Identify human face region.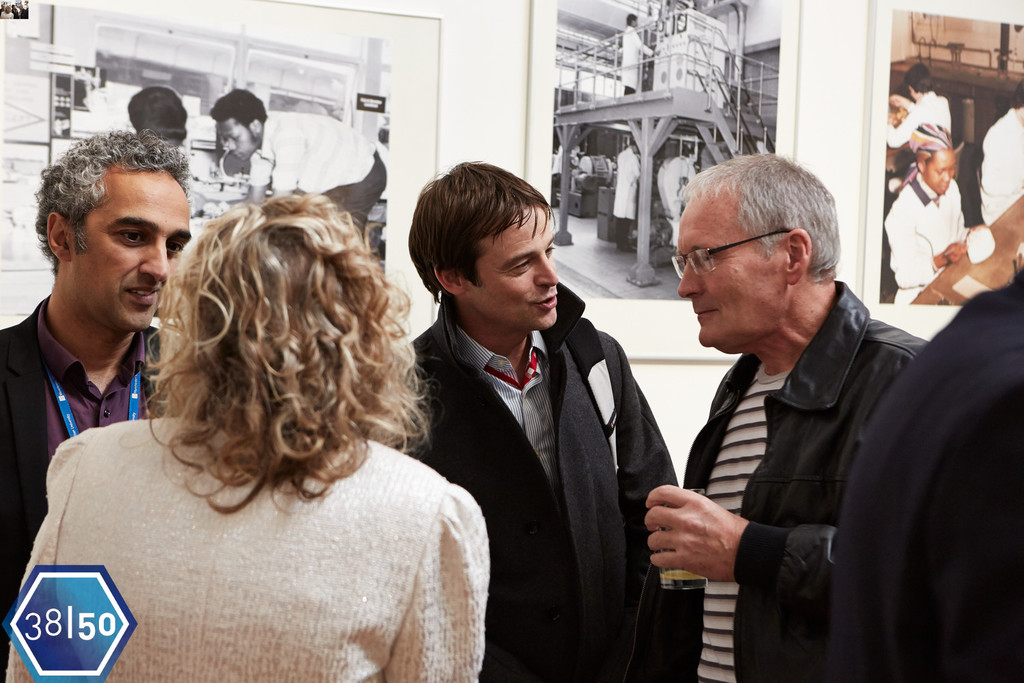
Region: select_region(924, 147, 955, 195).
